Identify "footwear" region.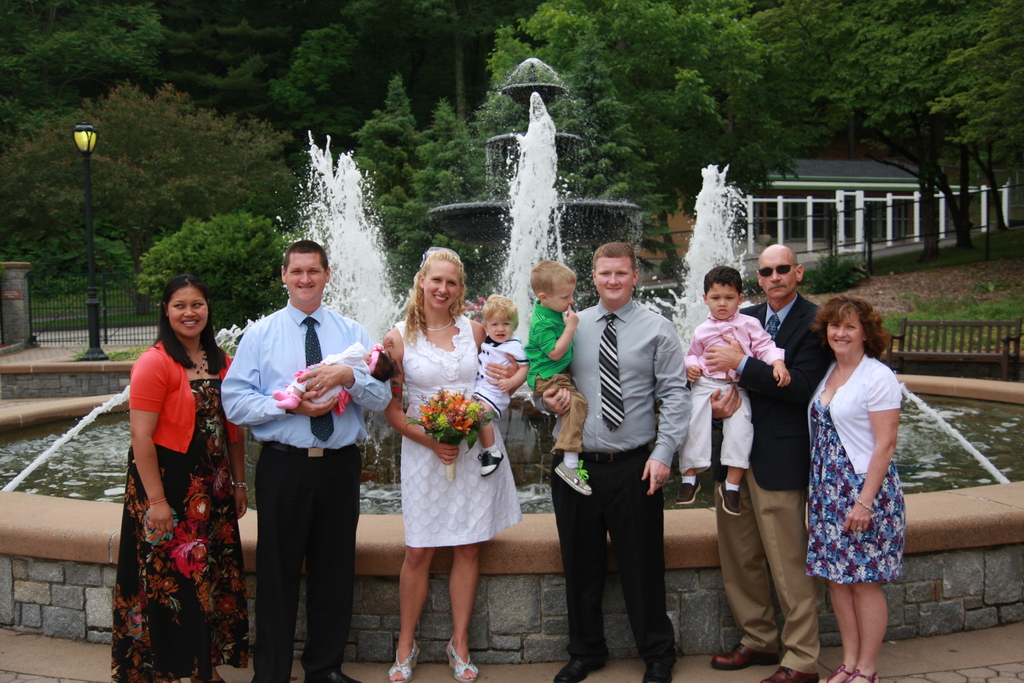
Region: 554, 651, 602, 682.
